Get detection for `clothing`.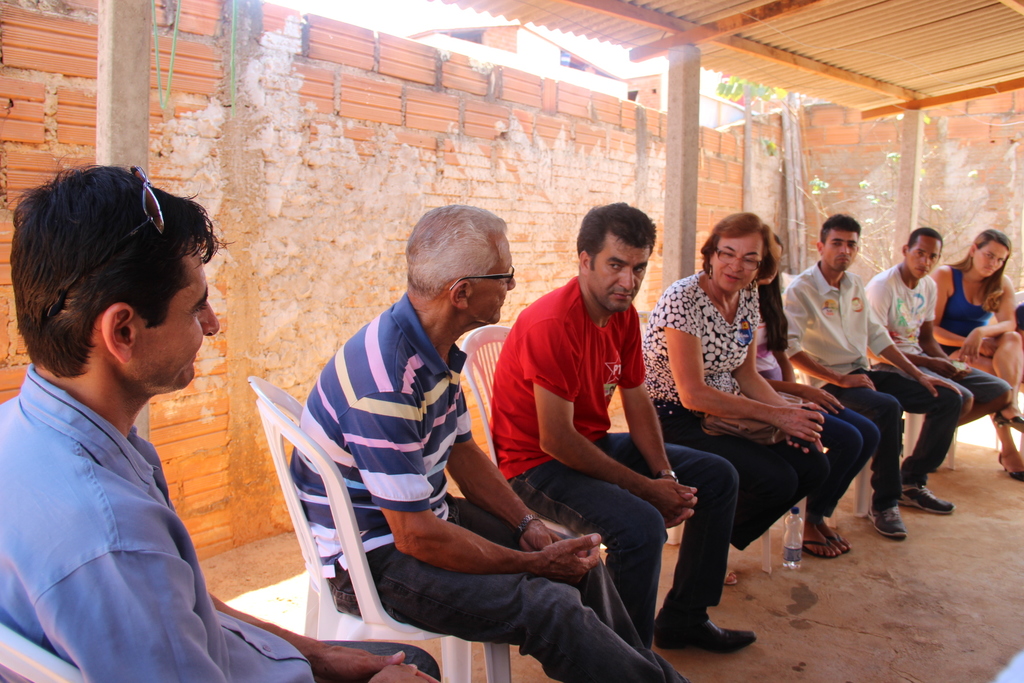
Detection: (863,261,1012,409).
